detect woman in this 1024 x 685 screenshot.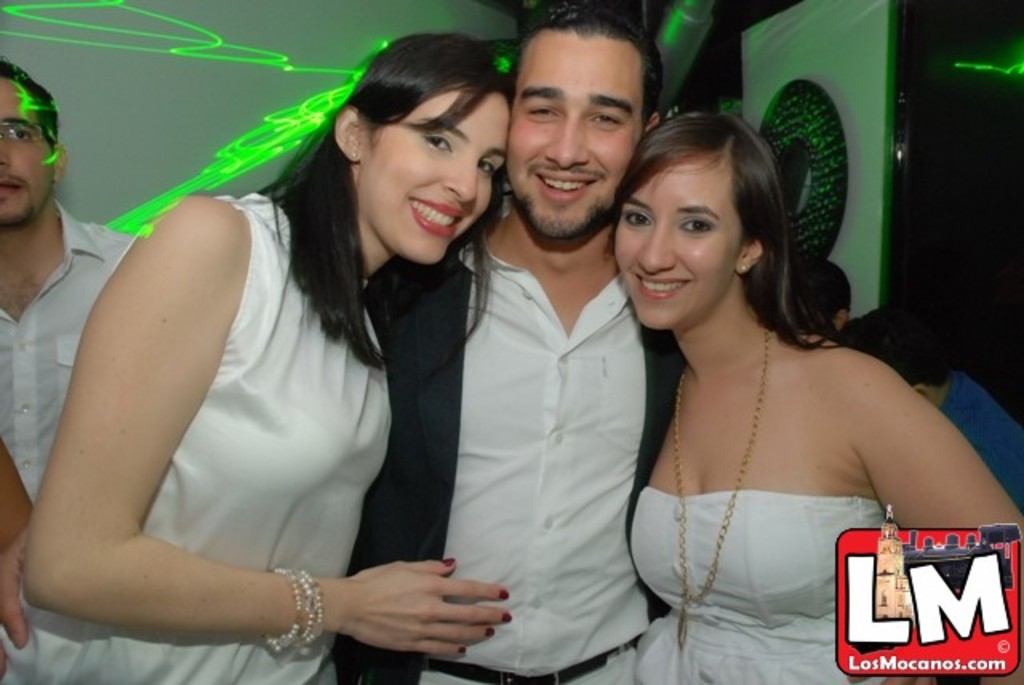
Detection: x1=0, y1=35, x2=515, y2=683.
